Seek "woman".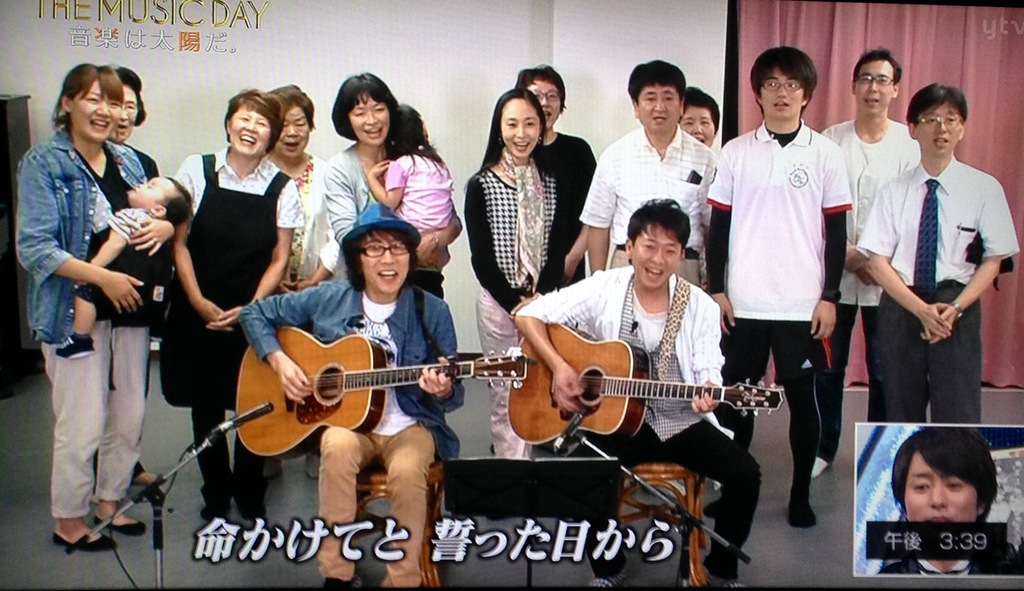
93:66:166:495.
